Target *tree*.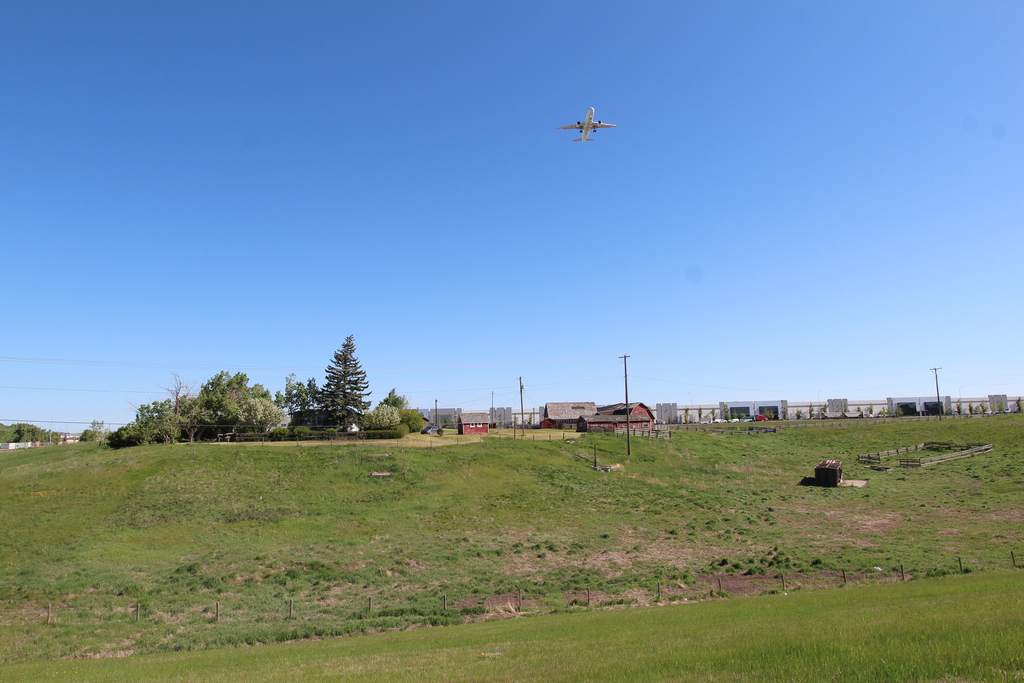
Target region: crop(956, 403, 963, 416).
